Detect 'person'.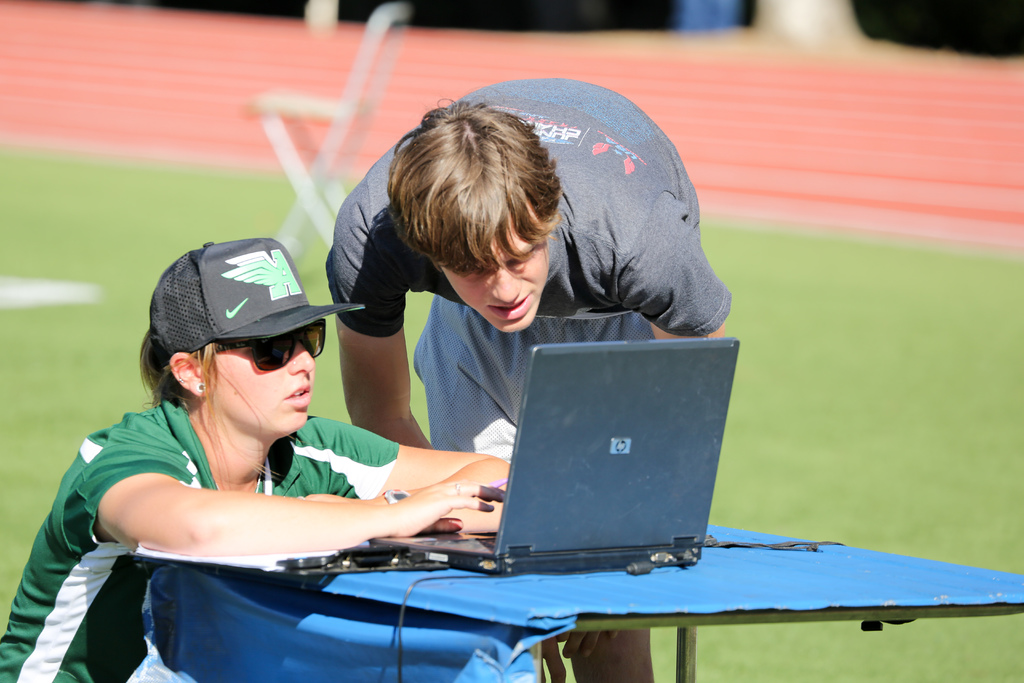
Detected at [326, 71, 738, 682].
